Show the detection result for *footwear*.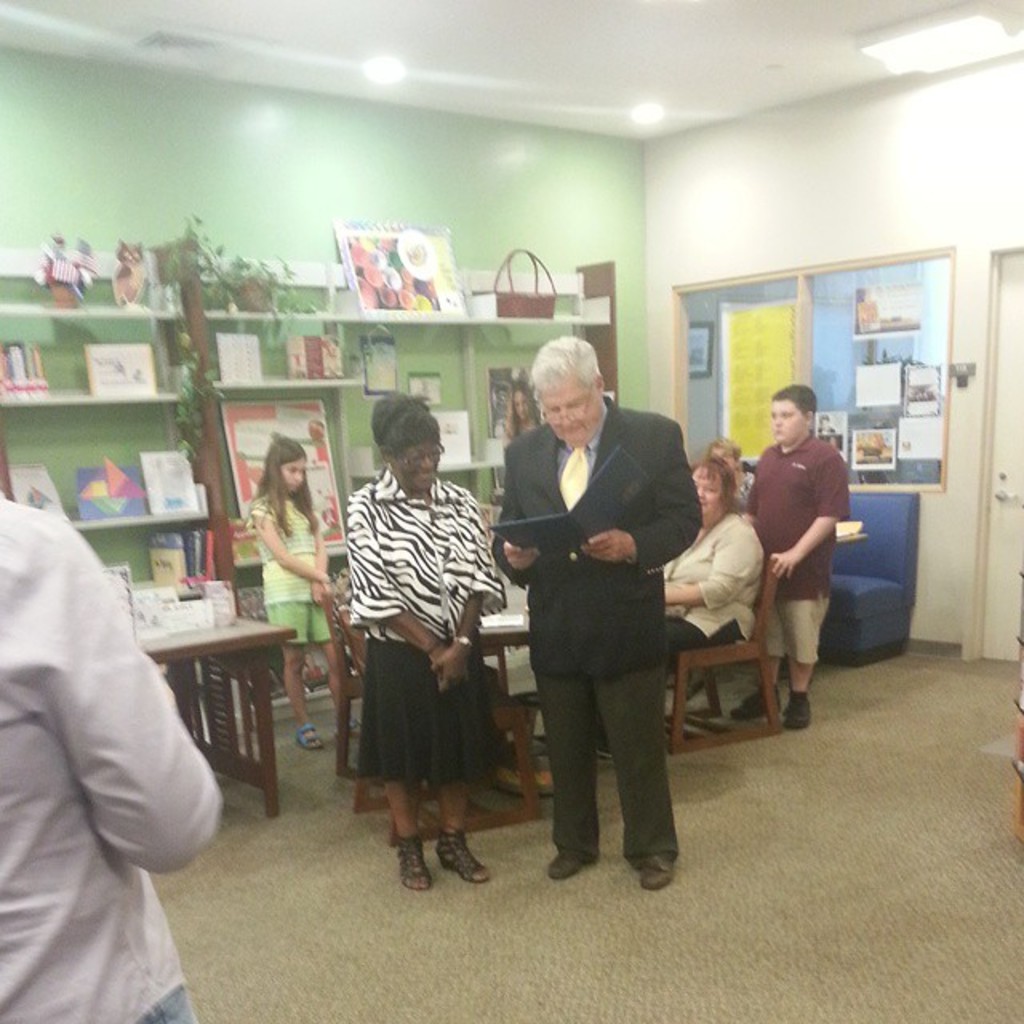
779 691 816 730.
